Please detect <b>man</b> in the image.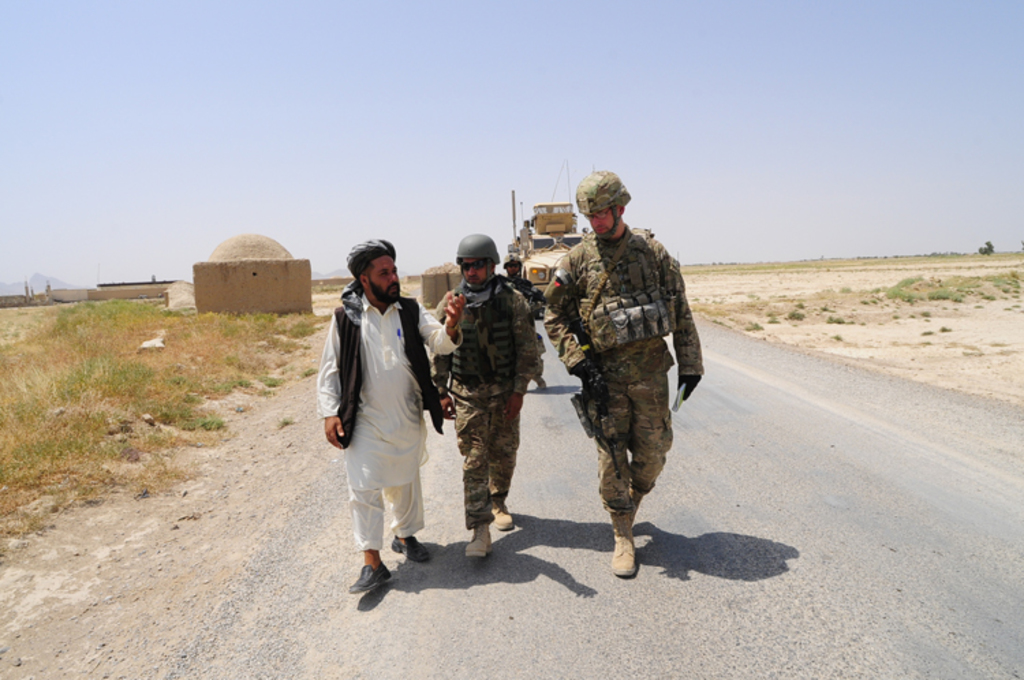
bbox(537, 169, 706, 578).
